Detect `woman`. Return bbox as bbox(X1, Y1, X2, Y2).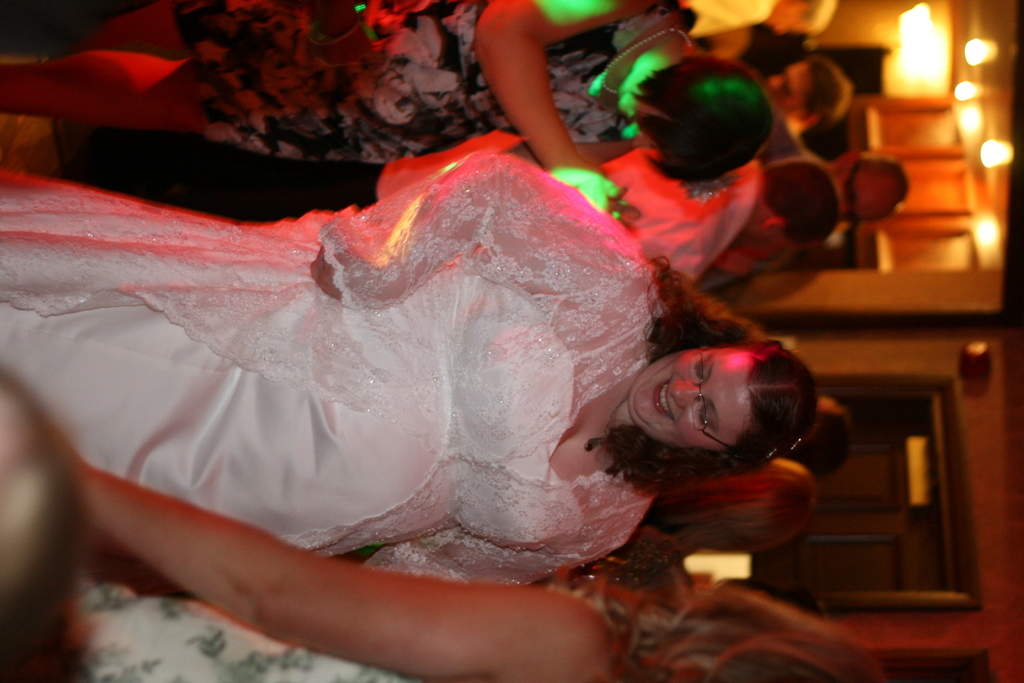
bbox(624, 443, 822, 573).
